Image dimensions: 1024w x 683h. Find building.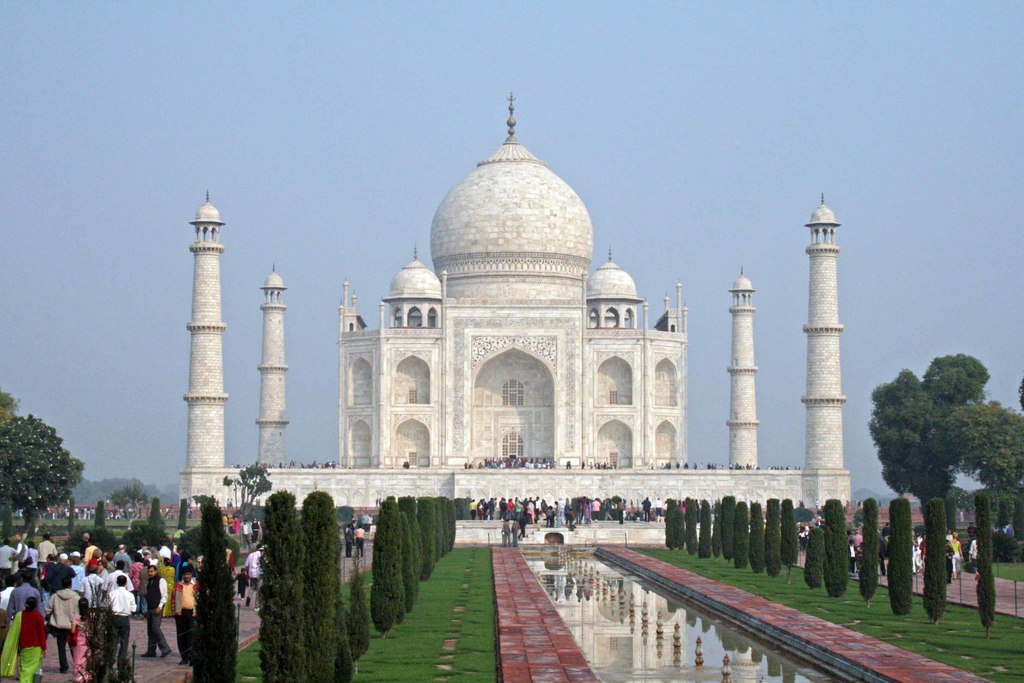
183:101:858:550.
